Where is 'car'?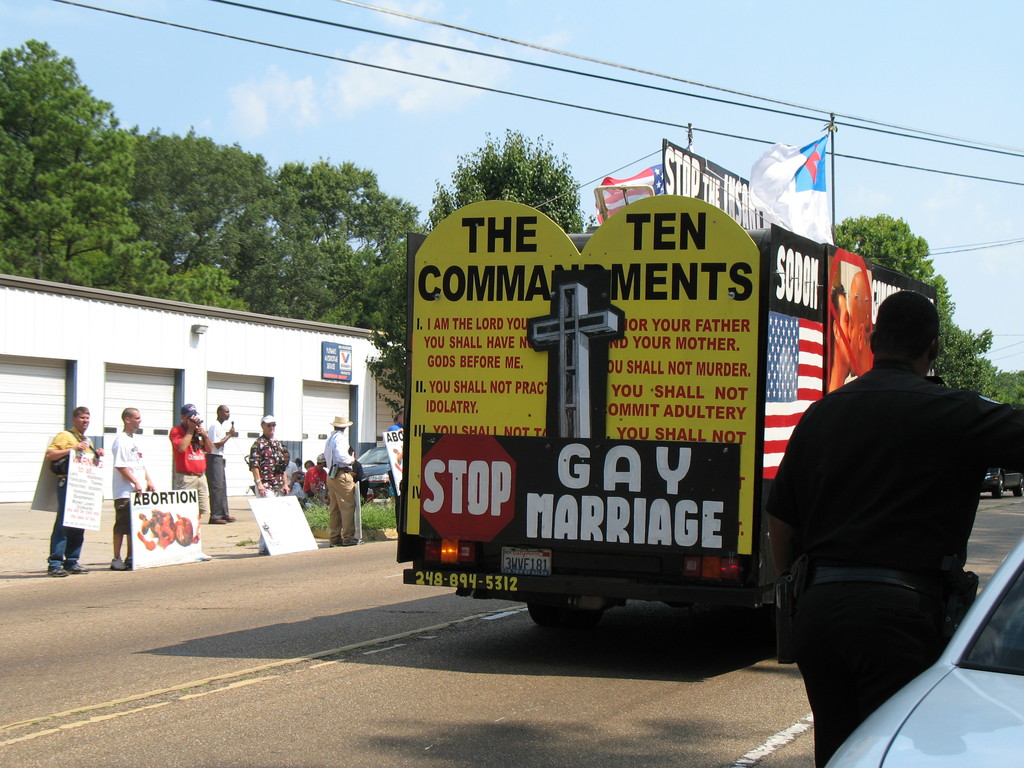
<bbox>824, 543, 1023, 767</bbox>.
